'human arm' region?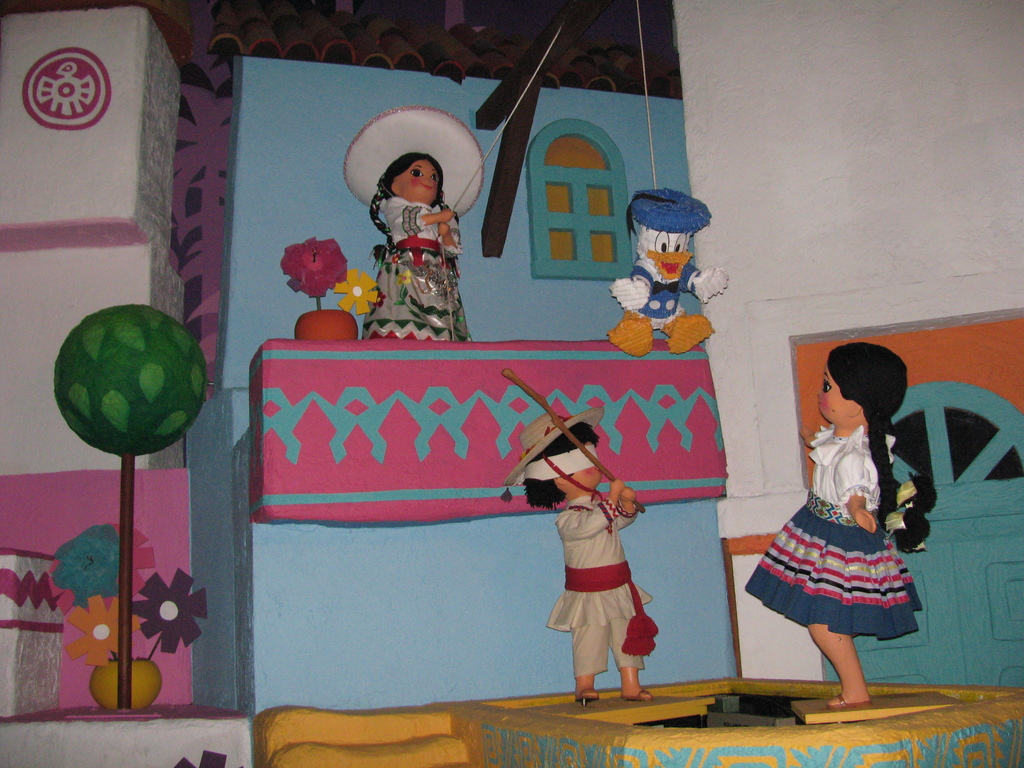
[554,479,621,542]
